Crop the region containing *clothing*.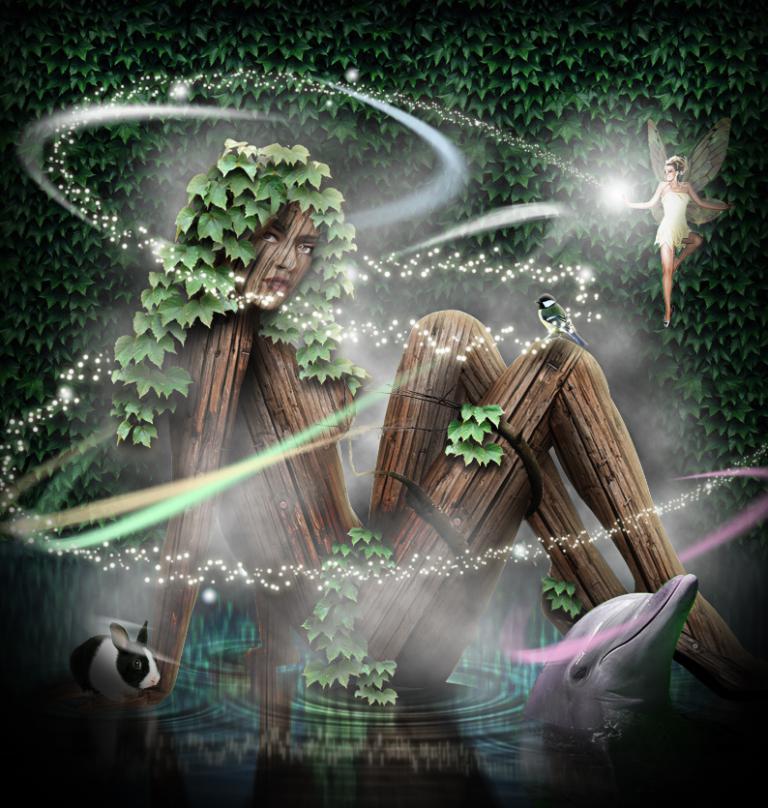
Crop region: bbox(651, 189, 689, 252).
